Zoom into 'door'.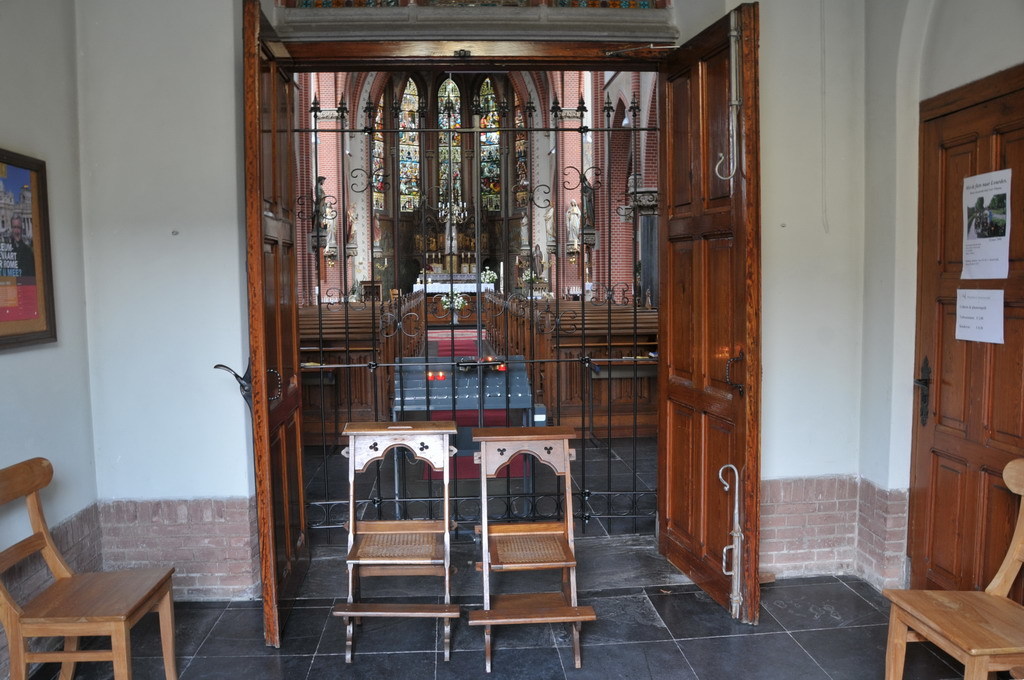
Zoom target: <box>905,88,1023,591</box>.
